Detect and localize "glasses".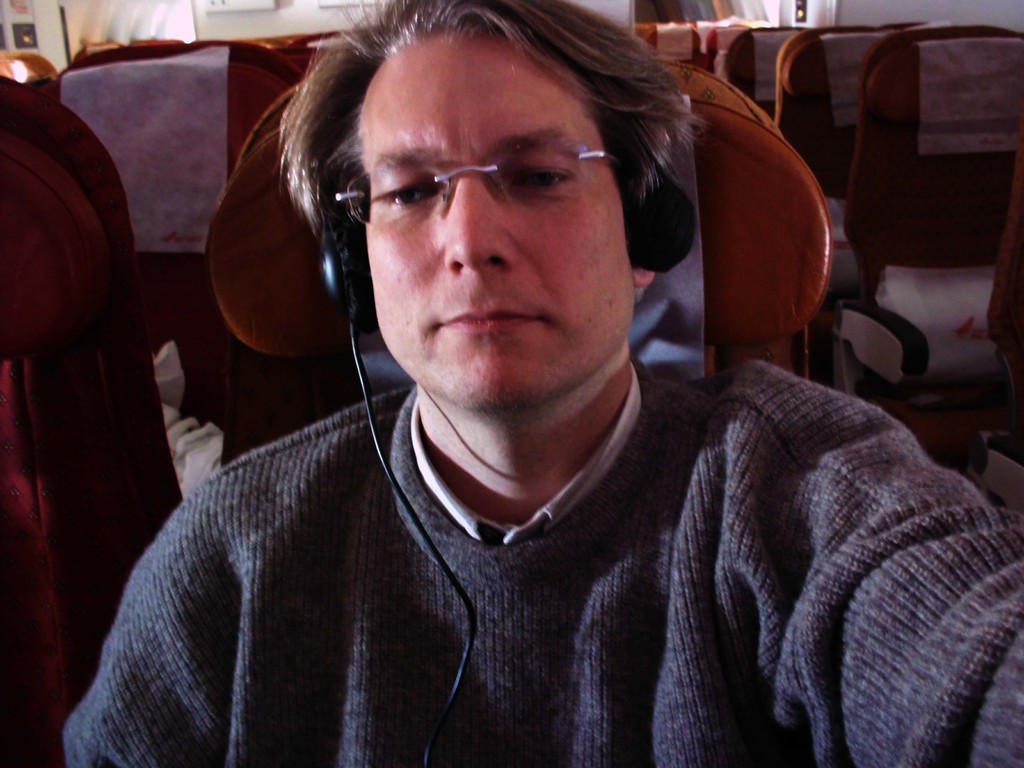
Localized at <box>333,116,641,232</box>.
